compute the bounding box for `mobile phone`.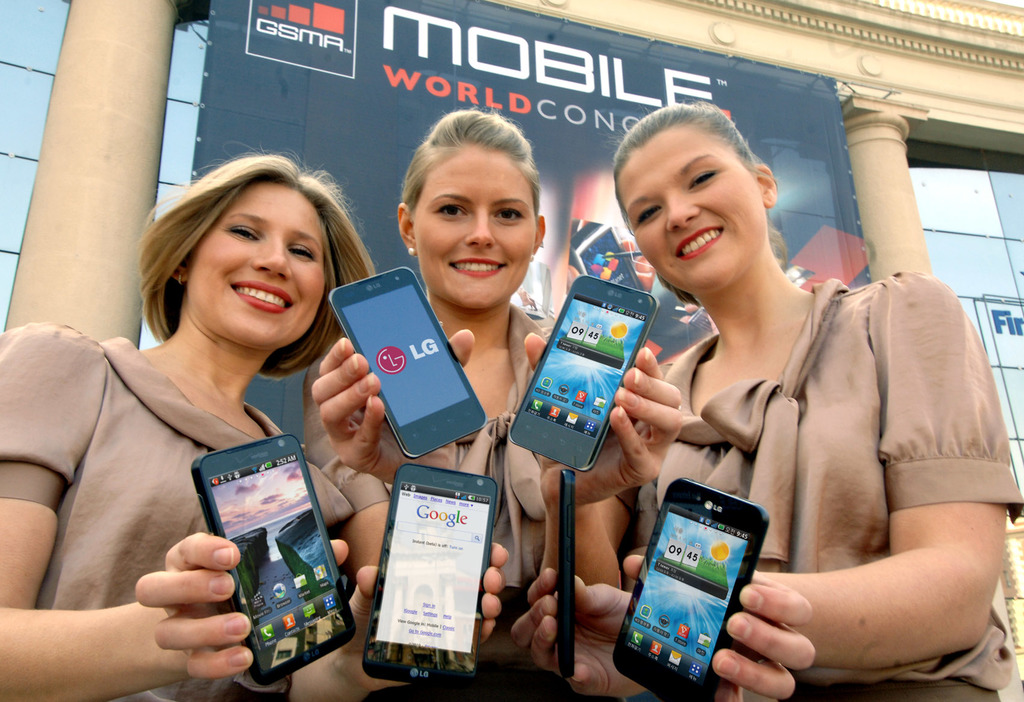
[left=360, top=464, right=500, bottom=690].
